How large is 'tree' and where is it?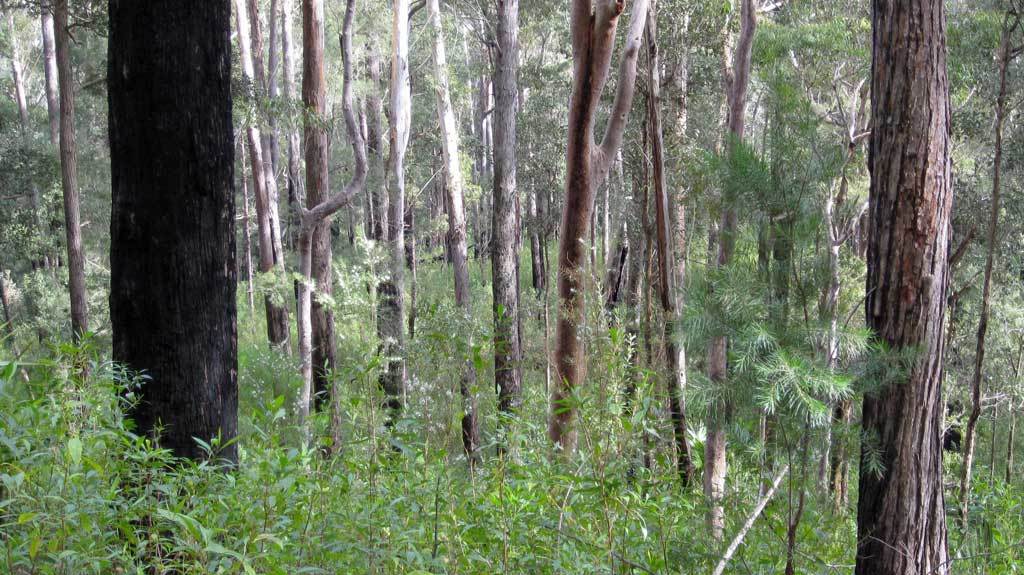
Bounding box: 227, 0, 301, 409.
